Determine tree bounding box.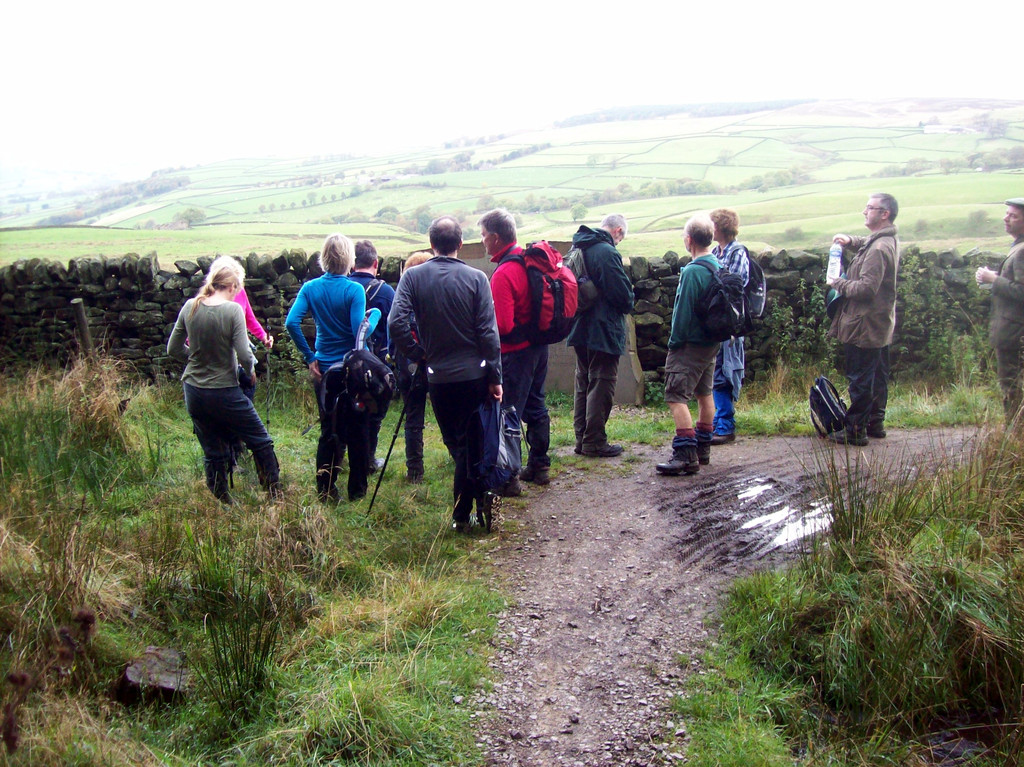
Determined: [344, 184, 367, 198].
